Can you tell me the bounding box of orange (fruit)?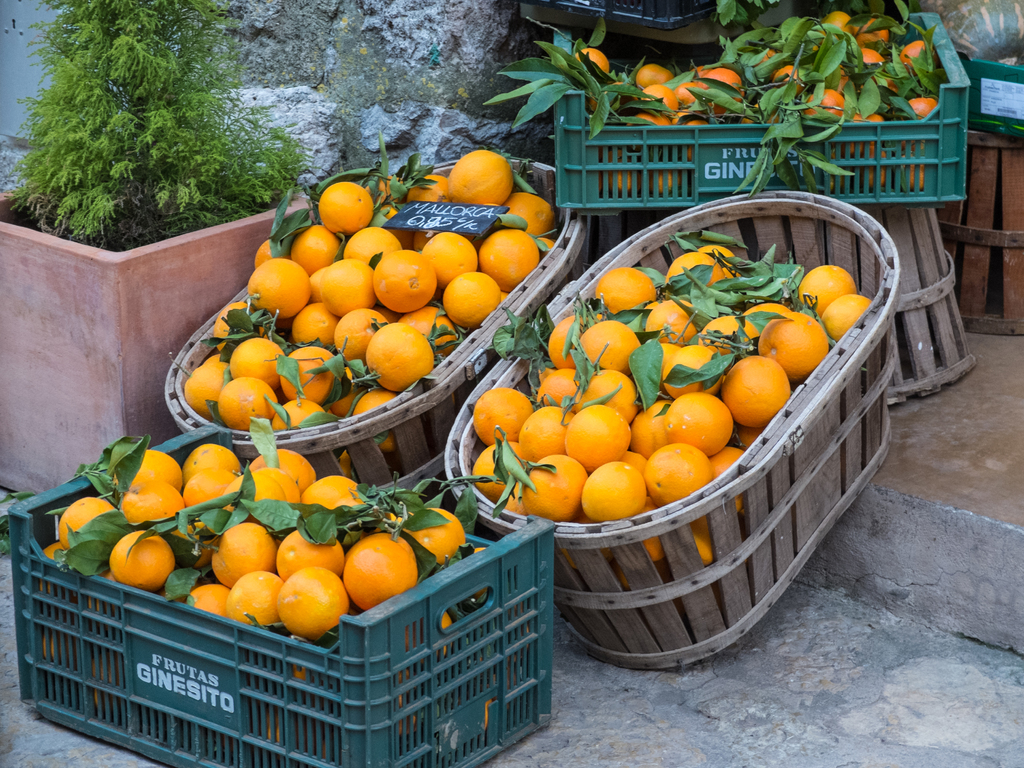
region(478, 450, 526, 500).
